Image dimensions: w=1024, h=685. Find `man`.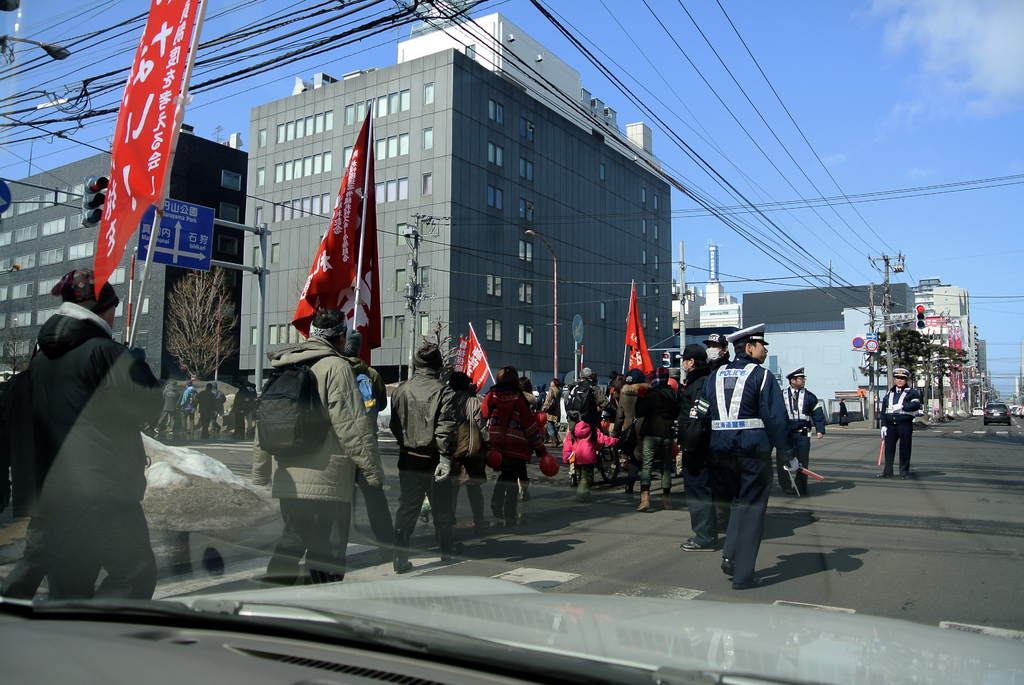
region(174, 377, 195, 442).
